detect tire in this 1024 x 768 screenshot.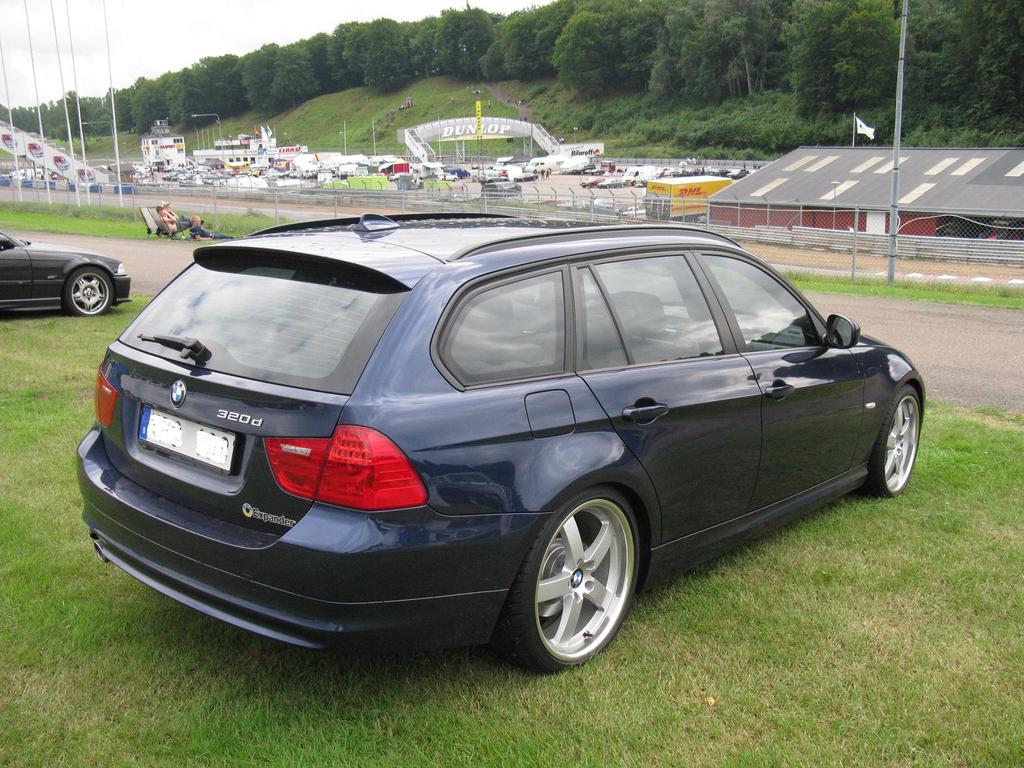
Detection: (492, 488, 636, 678).
